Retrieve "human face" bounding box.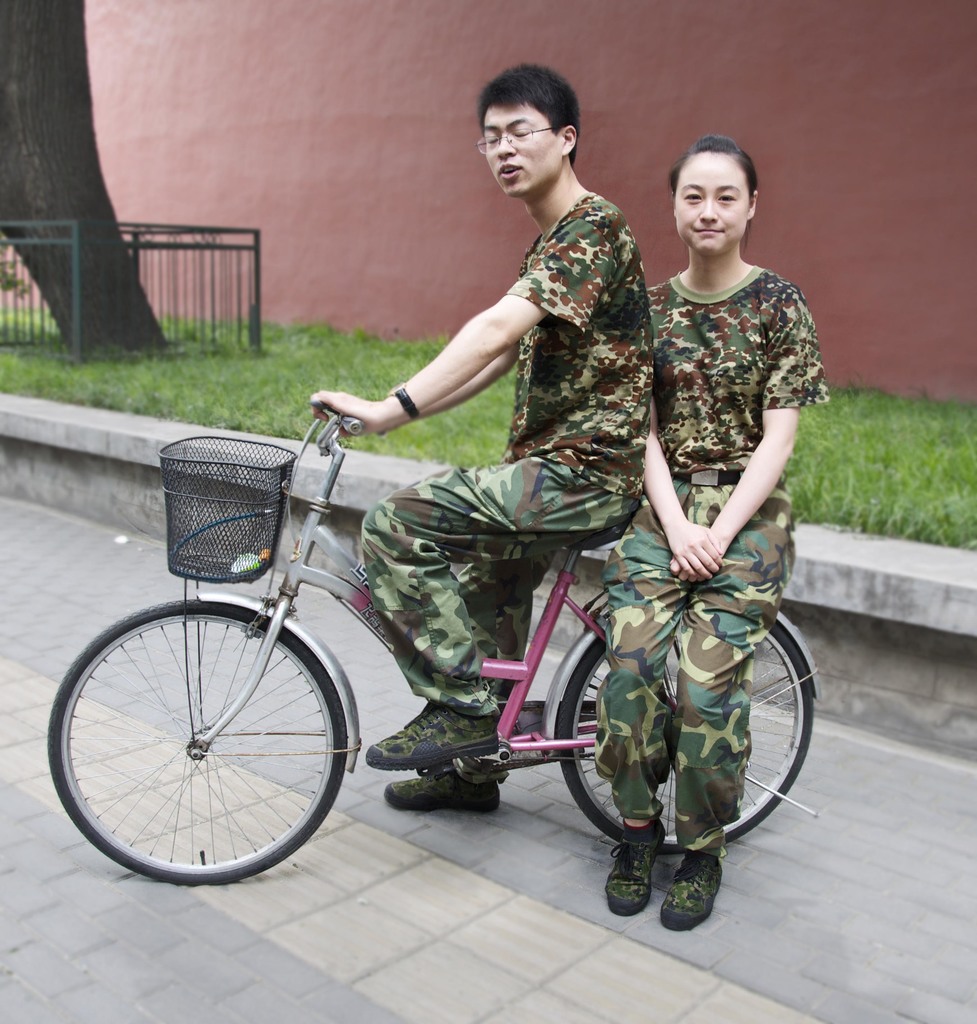
Bounding box: (482, 104, 561, 197).
